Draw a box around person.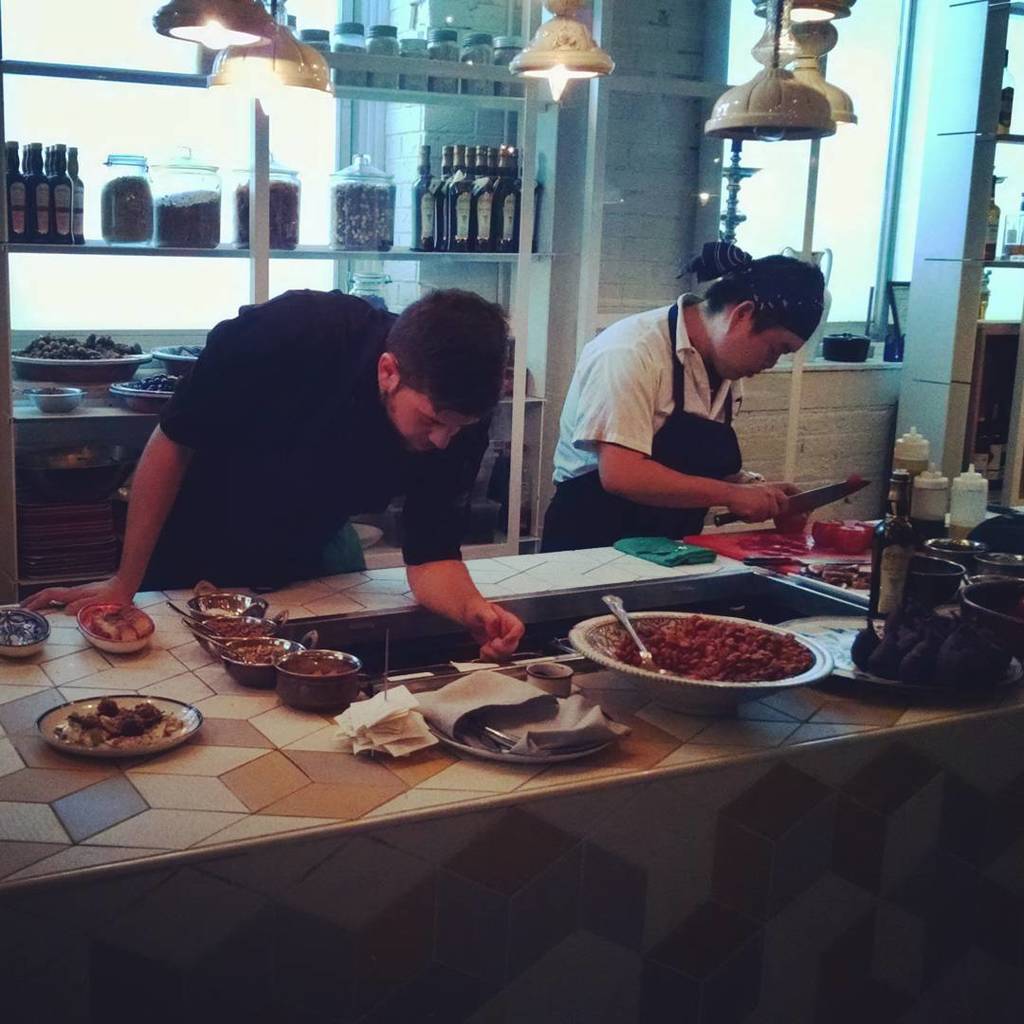
rect(23, 291, 527, 666).
